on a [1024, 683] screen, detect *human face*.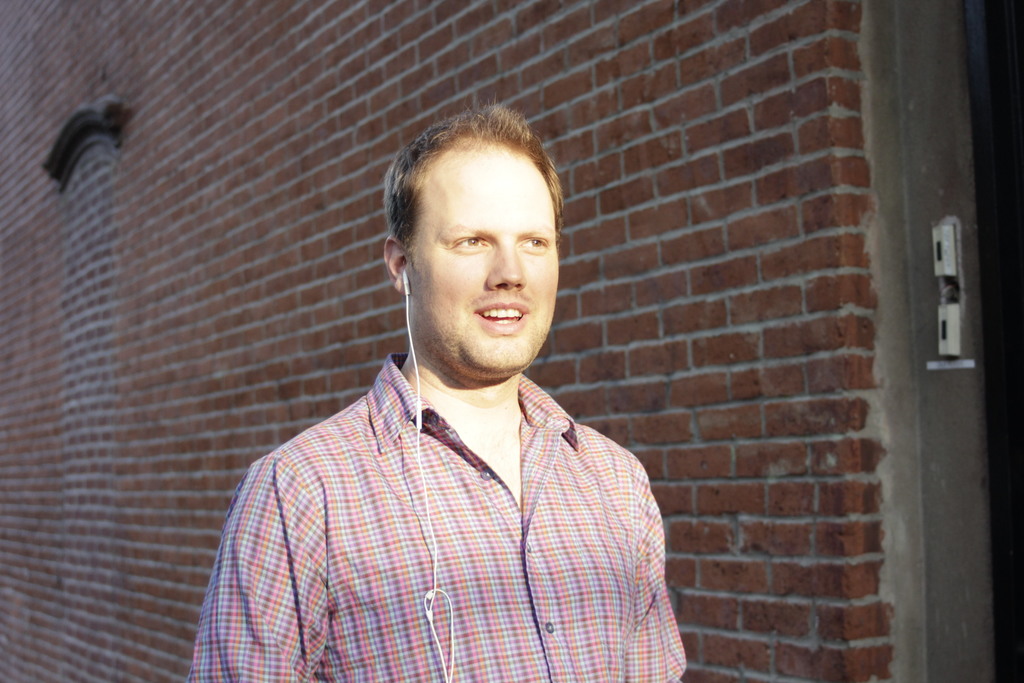
394:130:563:384.
